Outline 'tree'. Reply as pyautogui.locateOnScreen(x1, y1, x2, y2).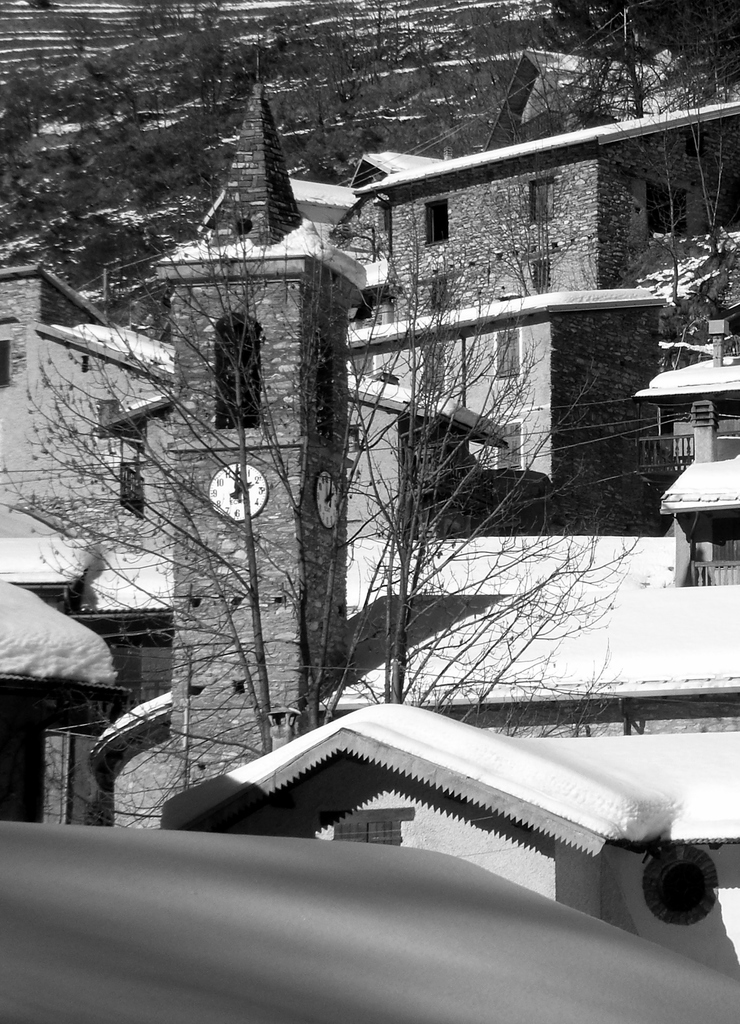
pyautogui.locateOnScreen(7, 211, 650, 828).
